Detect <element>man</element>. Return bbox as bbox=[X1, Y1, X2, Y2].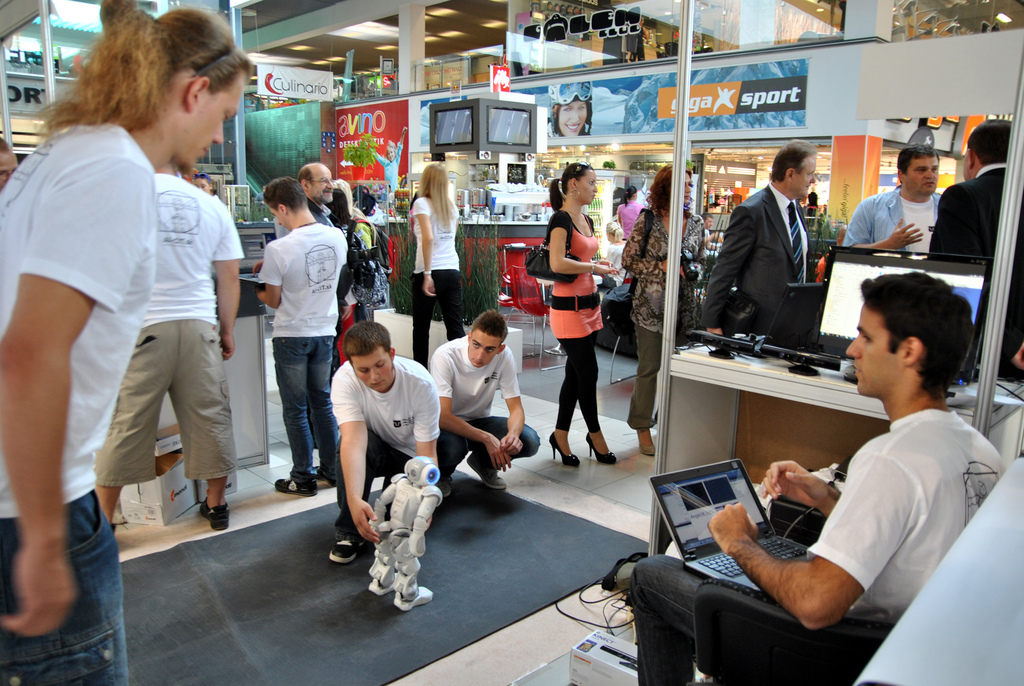
bbox=[425, 311, 538, 494].
